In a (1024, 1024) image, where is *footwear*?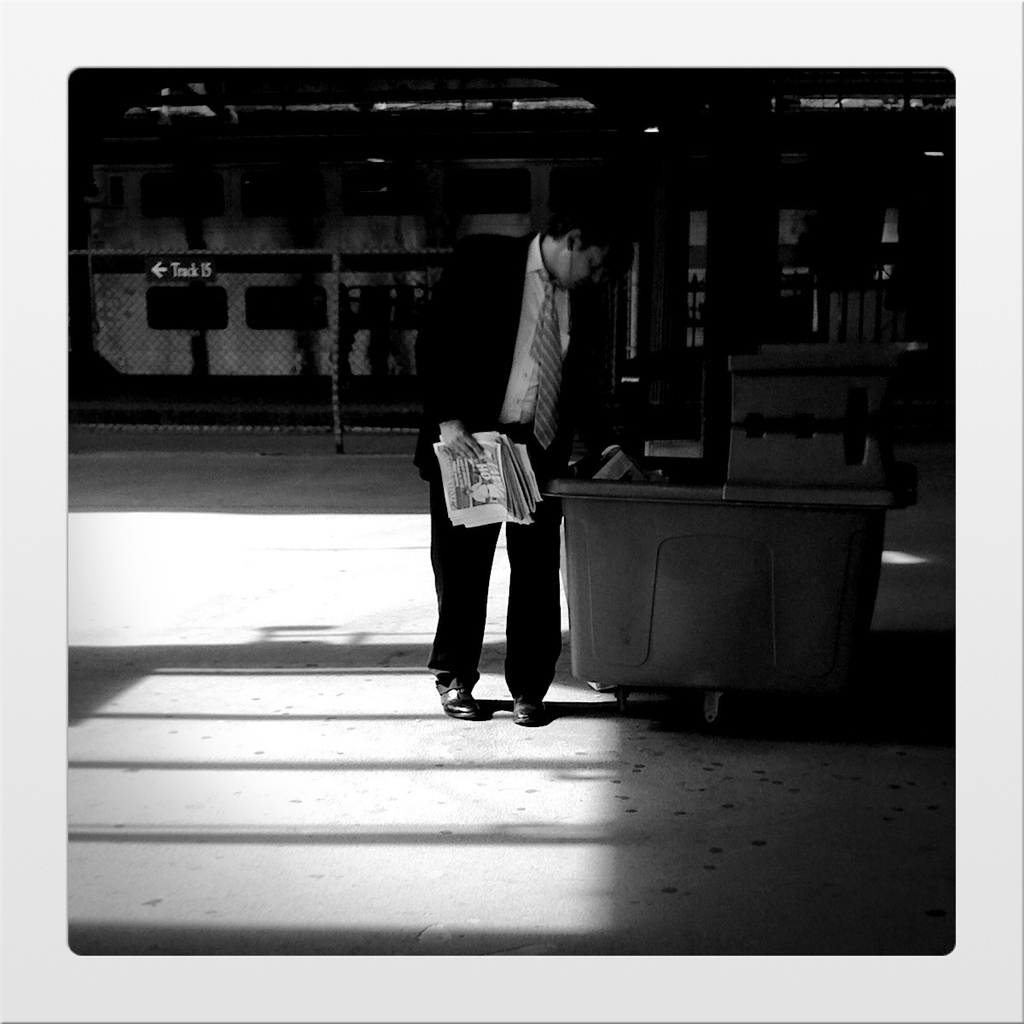
[x1=508, y1=701, x2=549, y2=725].
